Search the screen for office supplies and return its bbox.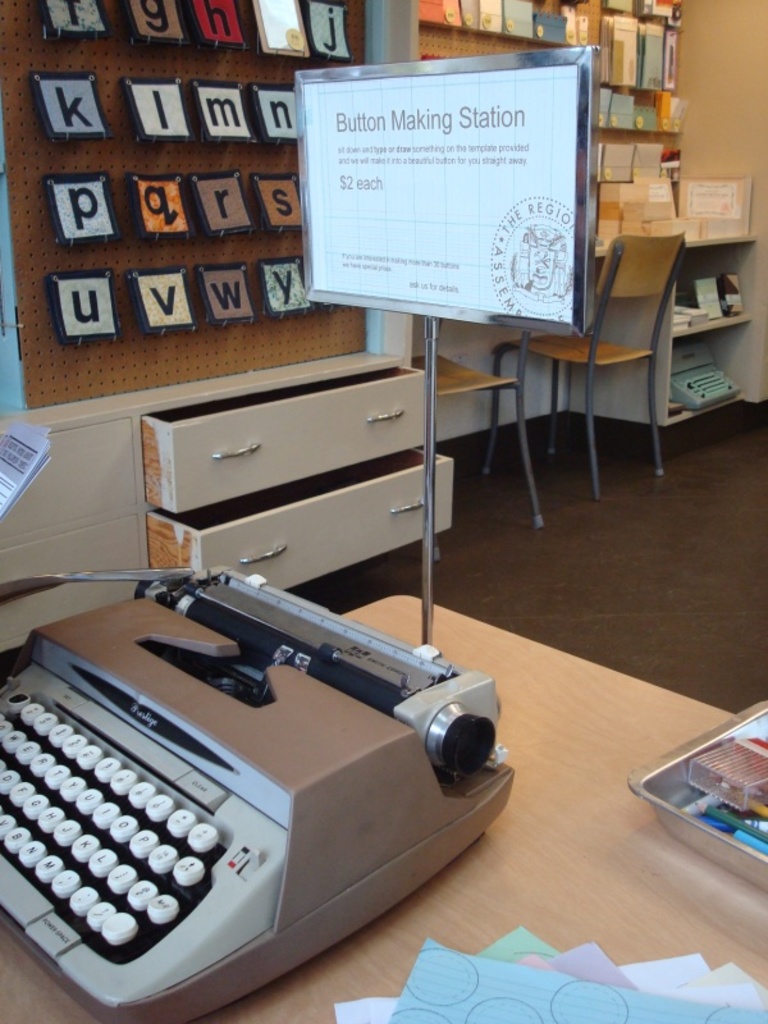
Found: 698 278 716 310.
